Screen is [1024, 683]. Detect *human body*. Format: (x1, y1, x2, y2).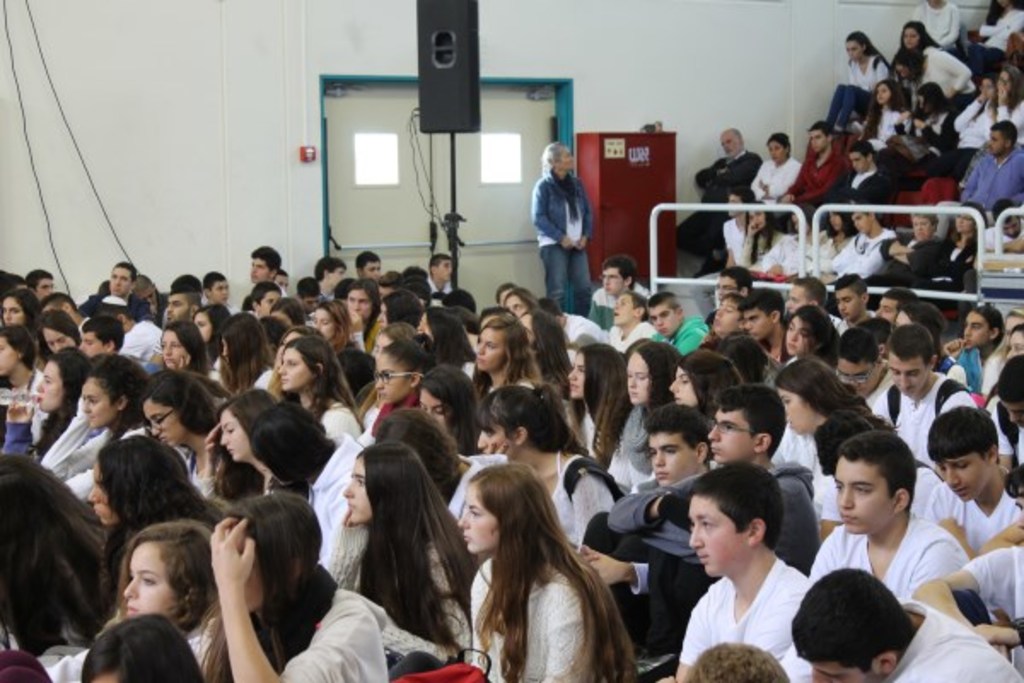
(558, 343, 633, 464).
